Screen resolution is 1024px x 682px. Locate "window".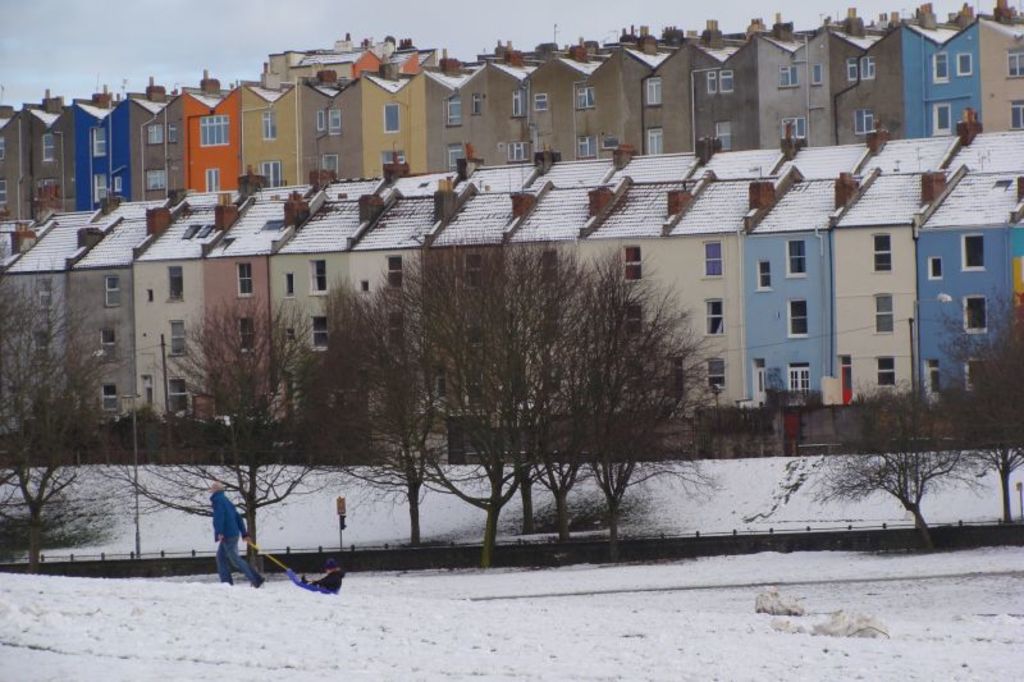
bbox(878, 361, 897, 384).
